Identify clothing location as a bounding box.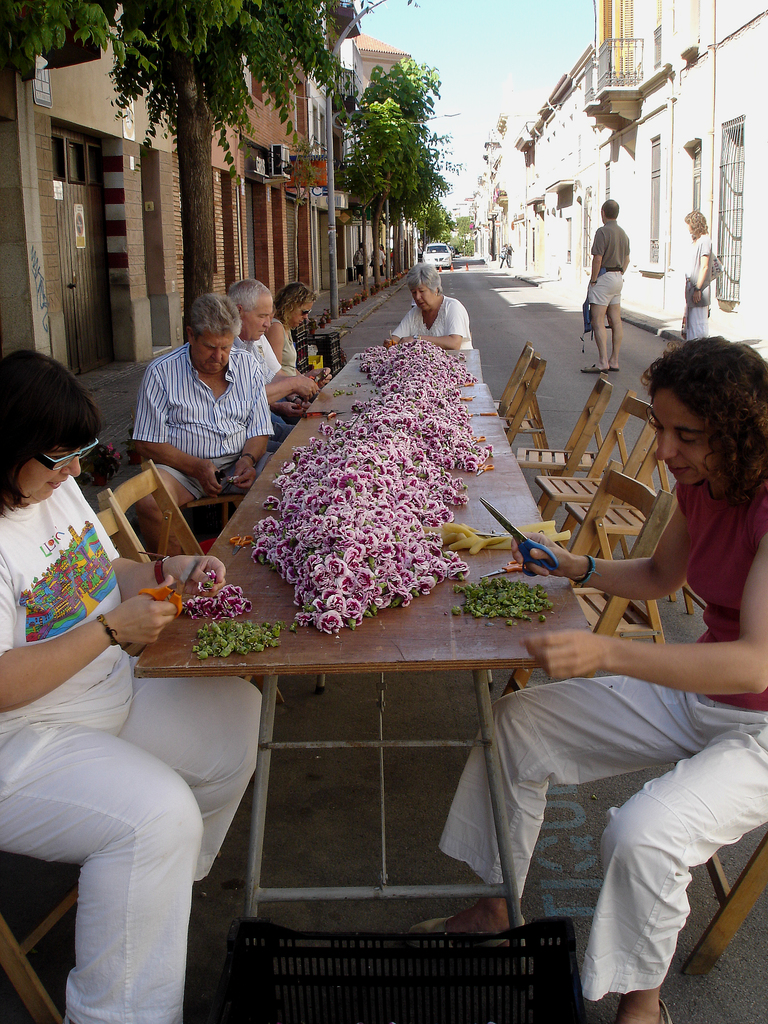
{"left": 415, "top": 248, "right": 422, "bottom": 260}.
